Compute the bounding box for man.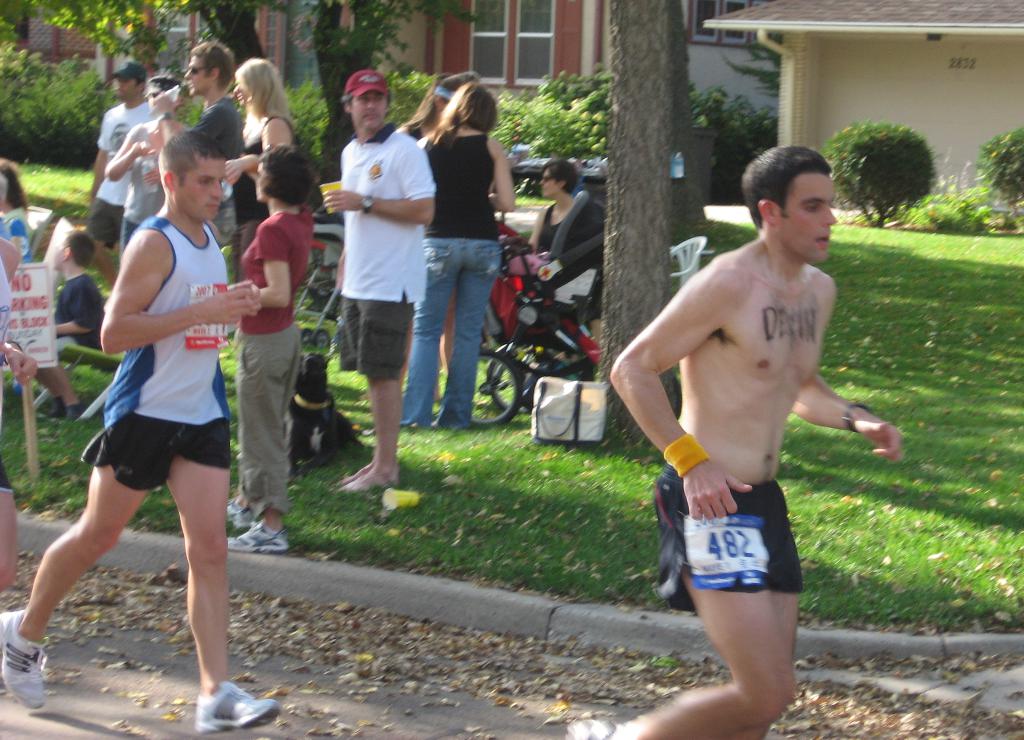
630 152 889 716.
